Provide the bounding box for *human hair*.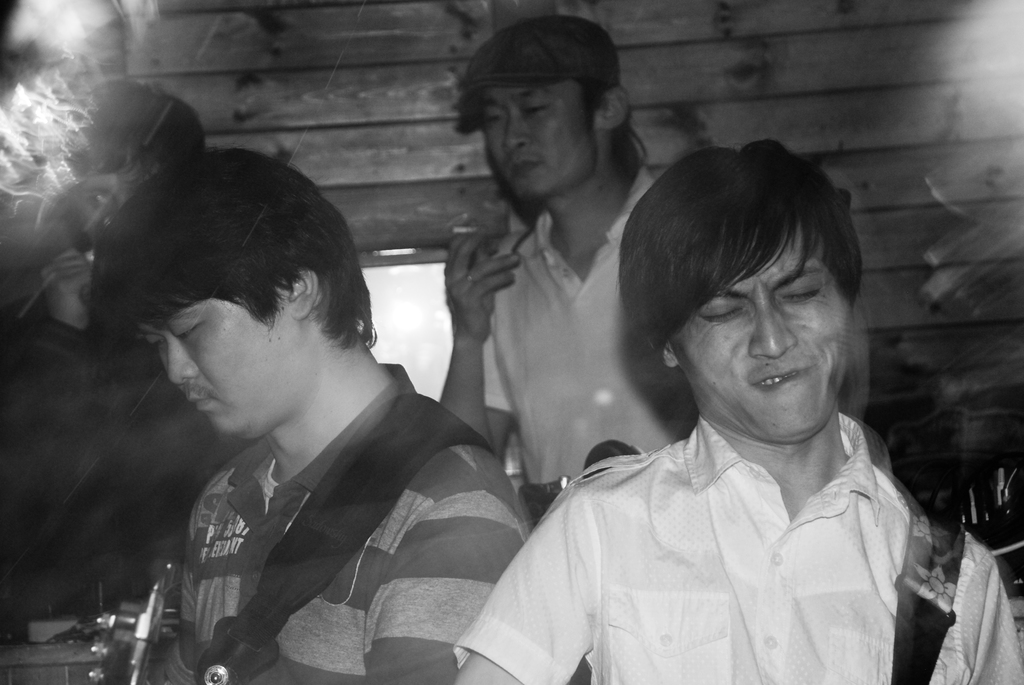
(x1=82, y1=115, x2=388, y2=416).
